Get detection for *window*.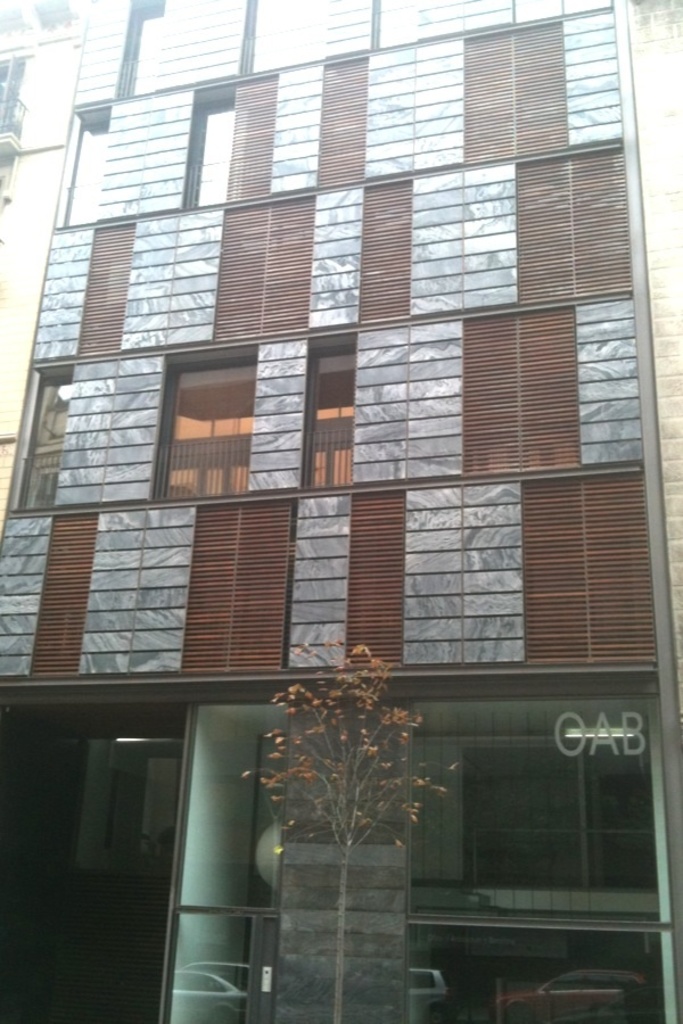
Detection: {"left": 456, "top": 726, "right": 655, "bottom": 886}.
